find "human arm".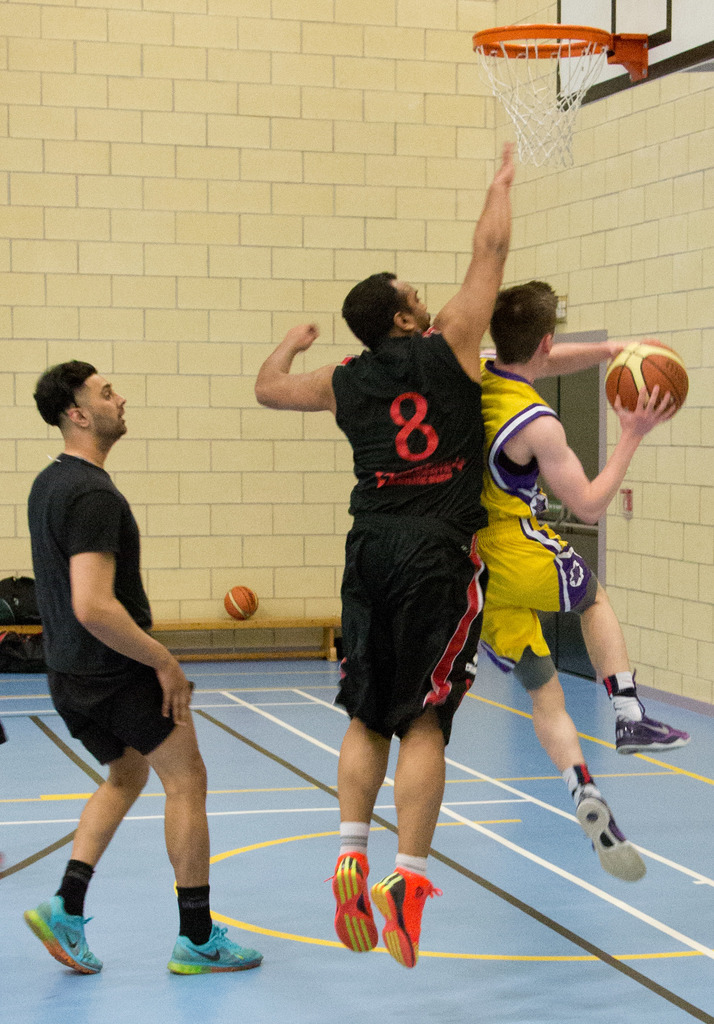
locate(250, 321, 334, 414).
